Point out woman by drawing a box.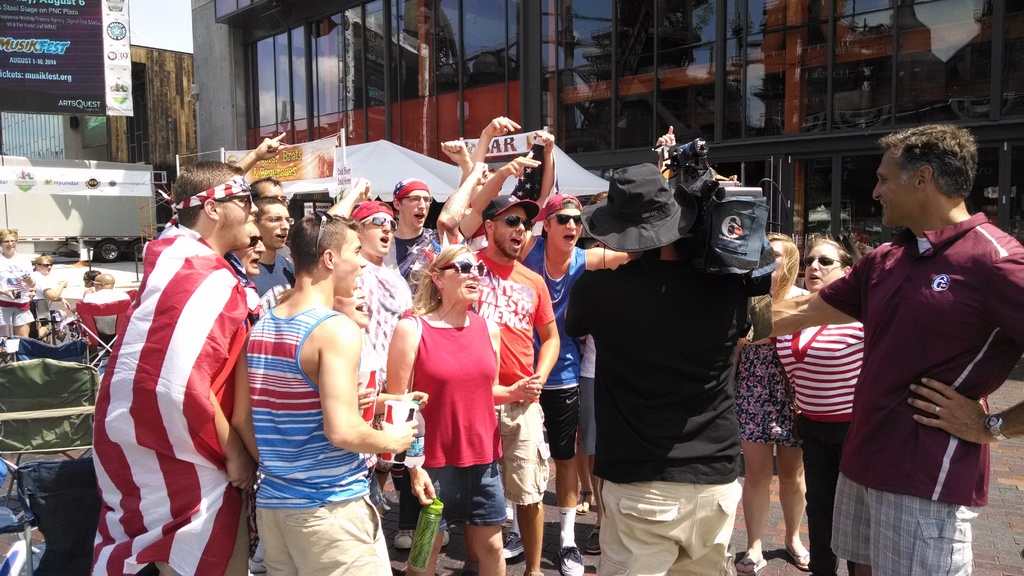
{"x1": 396, "y1": 232, "x2": 518, "y2": 563}.
